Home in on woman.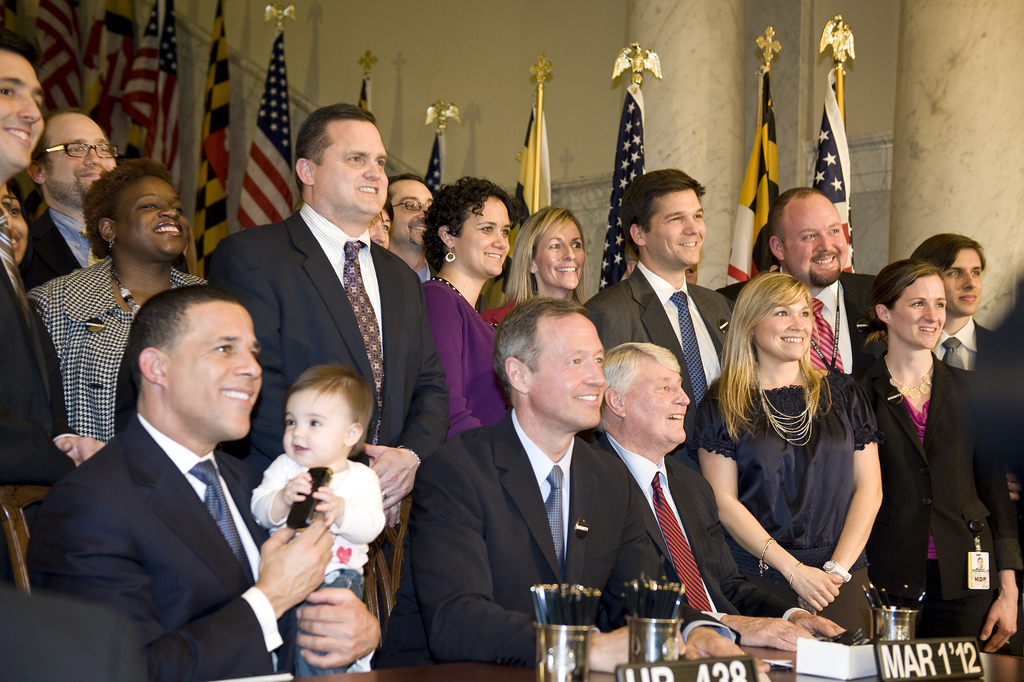
Homed in at <box>420,171,514,435</box>.
